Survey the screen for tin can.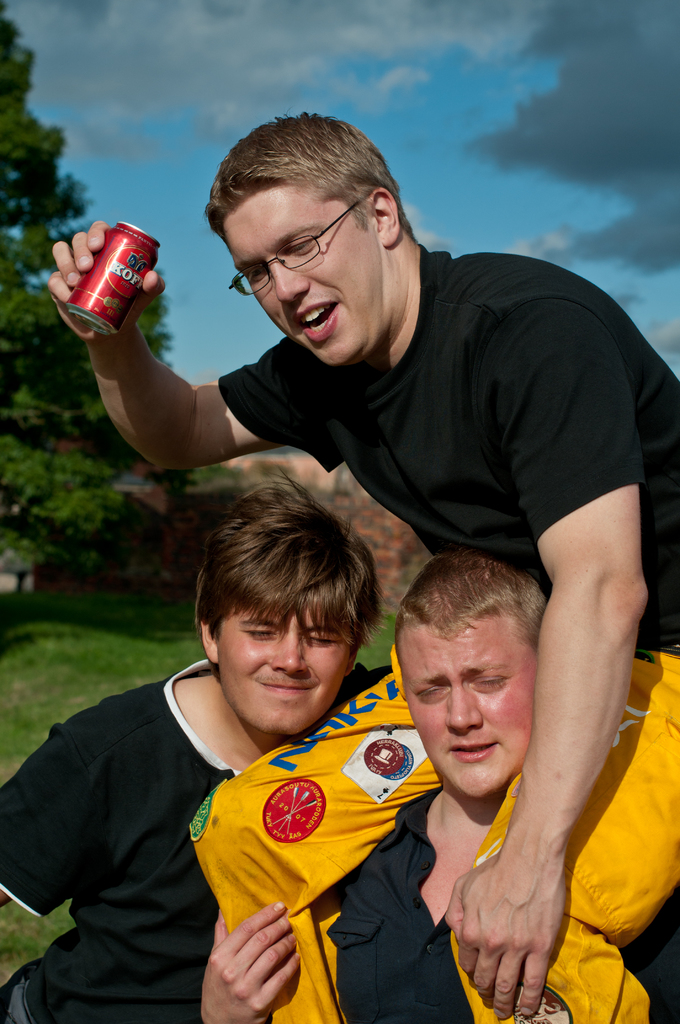
Survey found: (63,223,165,338).
